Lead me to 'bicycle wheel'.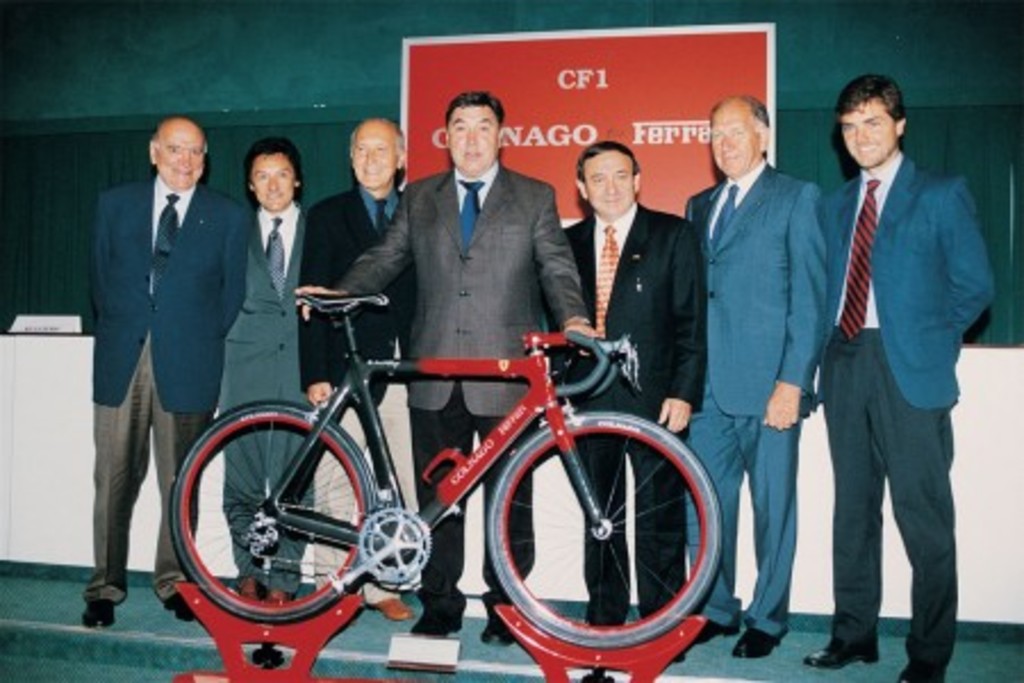
Lead to locate(464, 408, 733, 656).
